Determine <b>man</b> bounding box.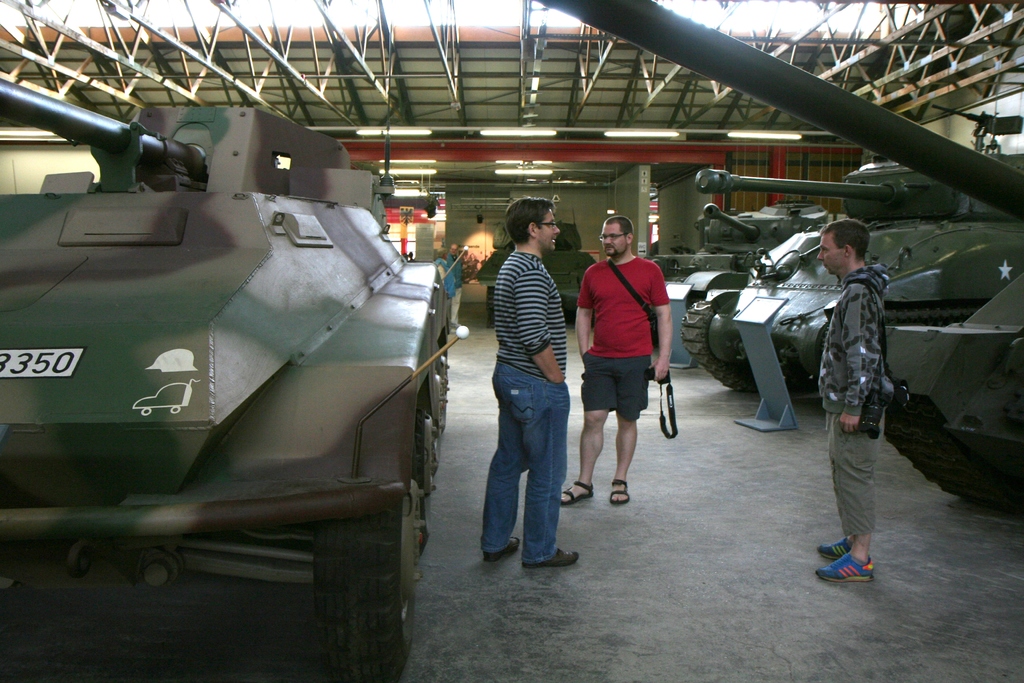
Determined: crop(816, 220, 893, 584).
